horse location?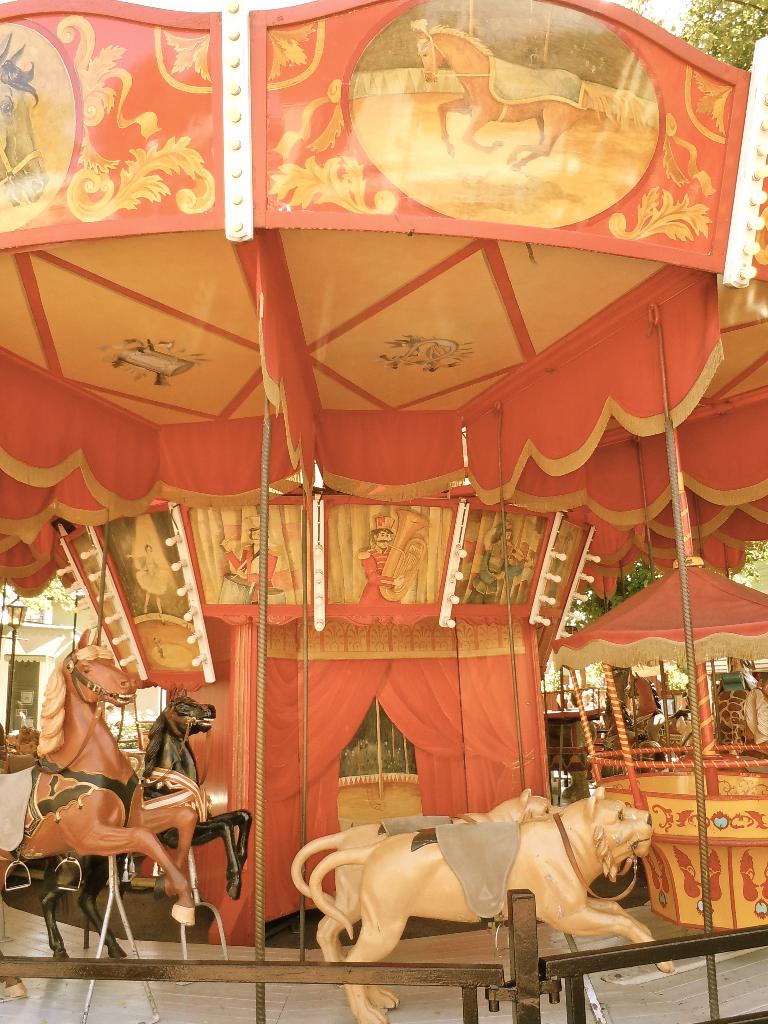
0,624,201,1004
